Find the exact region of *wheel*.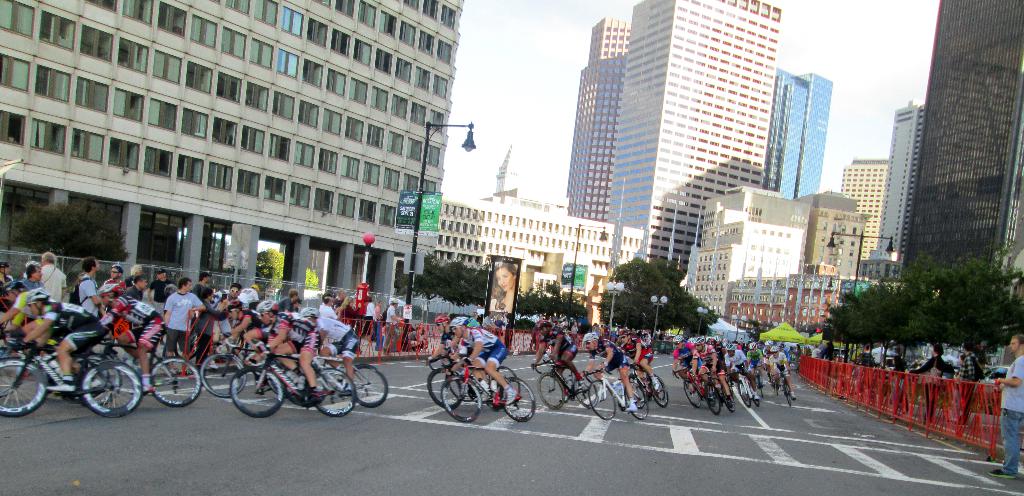
Exact region: (353, 364, 388, 409).
